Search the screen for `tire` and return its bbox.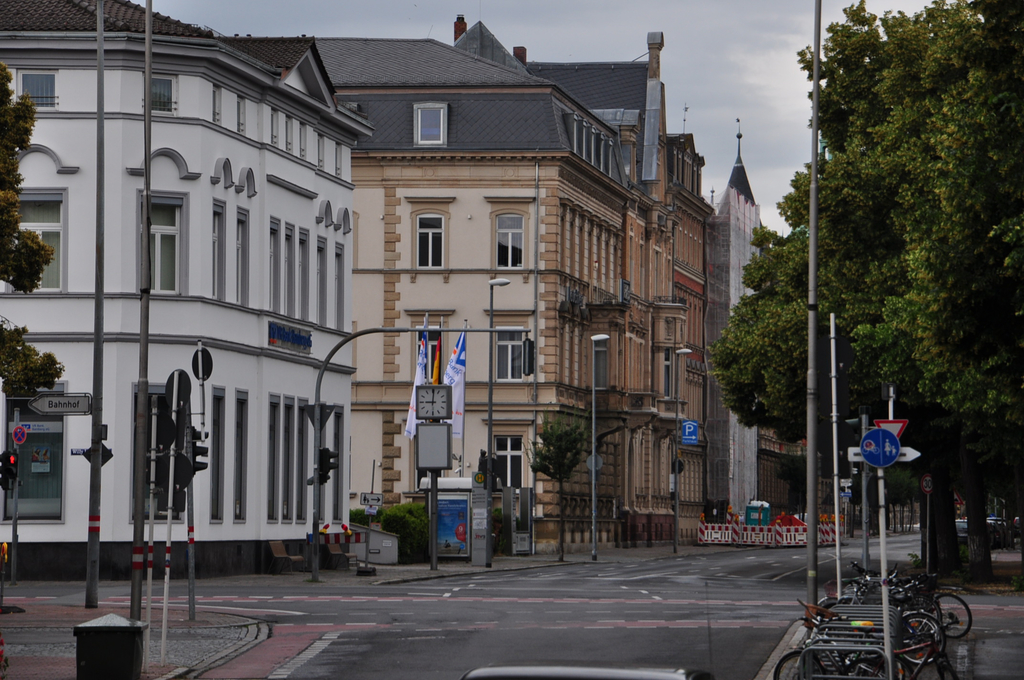
Found: [left=767, top=644, right=824, bottom=676].
